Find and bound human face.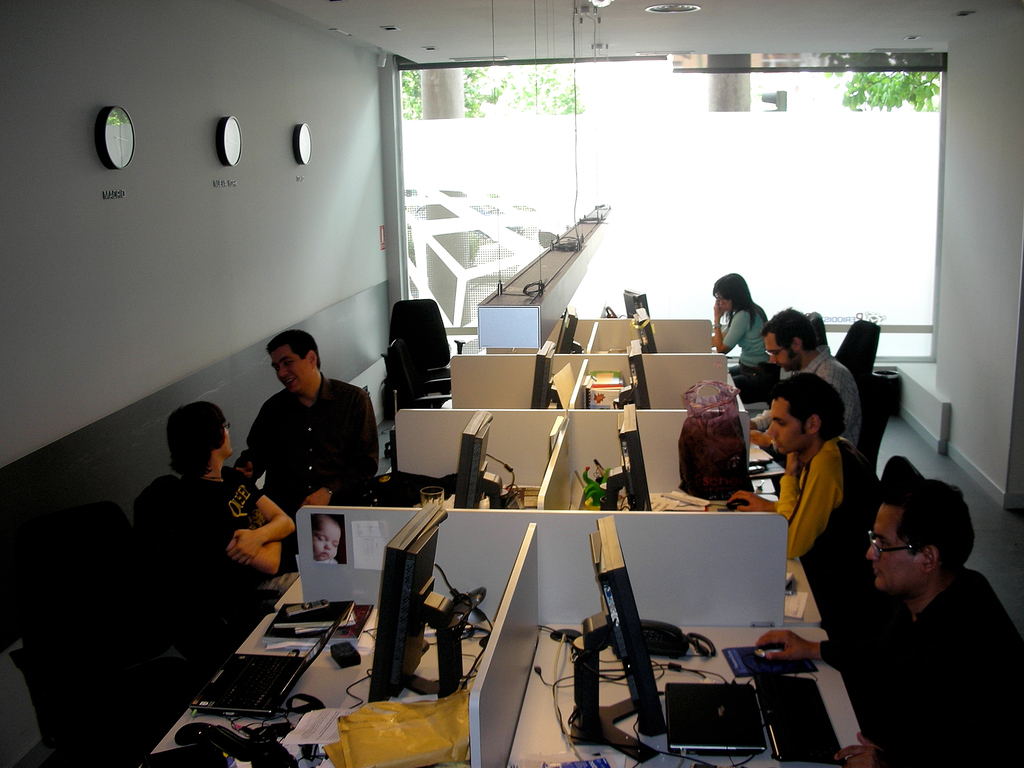
Bound: [x1=767, y1=394, x2=808, y2=454].
